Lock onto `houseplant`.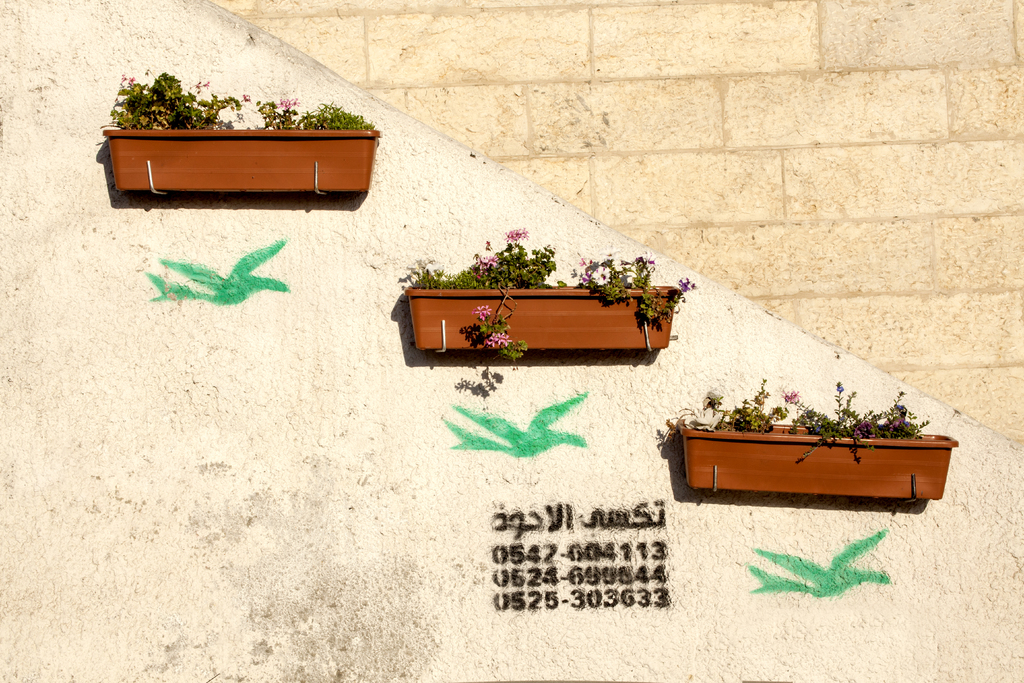
Locked: 94:62:388:195.
